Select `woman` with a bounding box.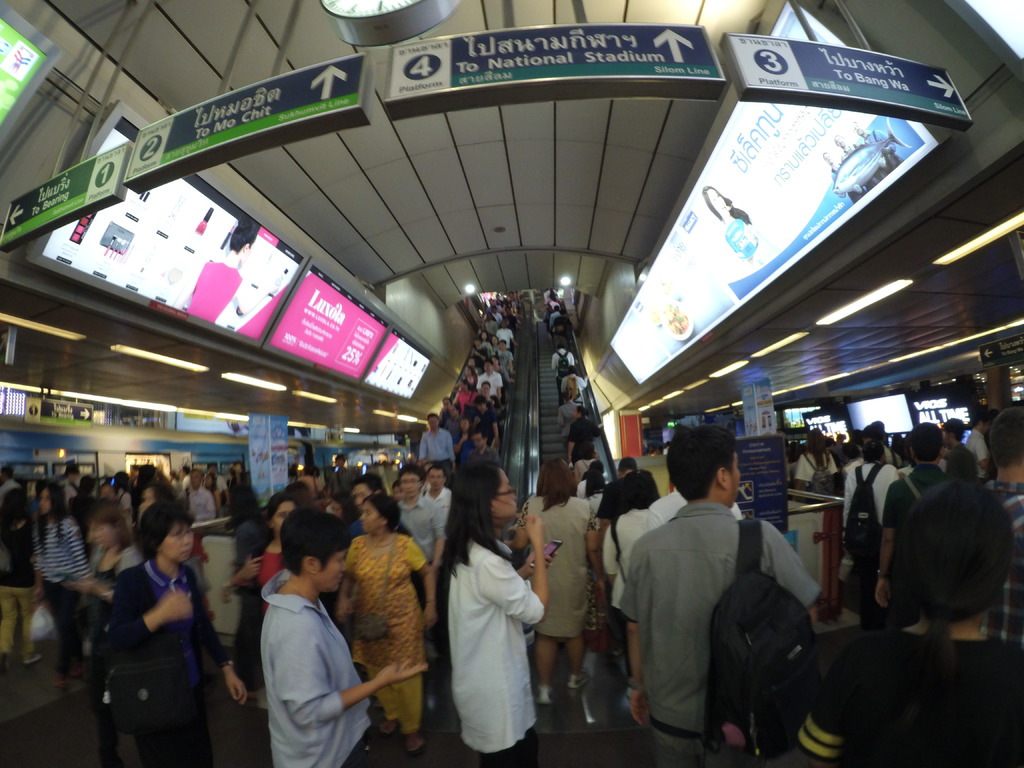
(225, 488, 280, 679).
